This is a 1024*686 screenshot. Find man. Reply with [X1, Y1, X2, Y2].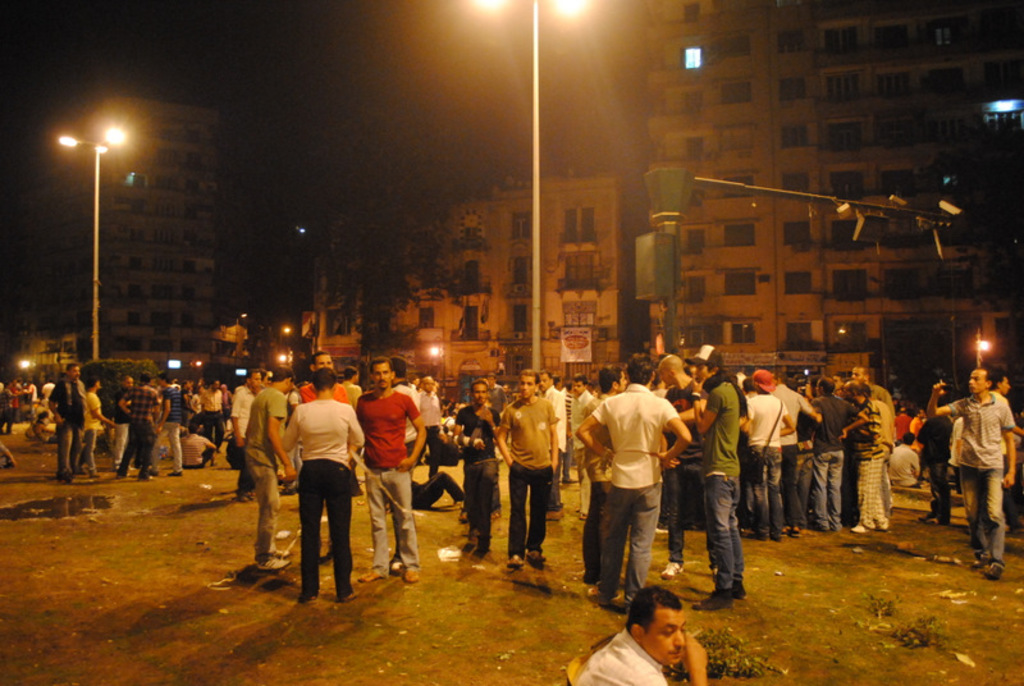
[196, 374, 232, 465].
